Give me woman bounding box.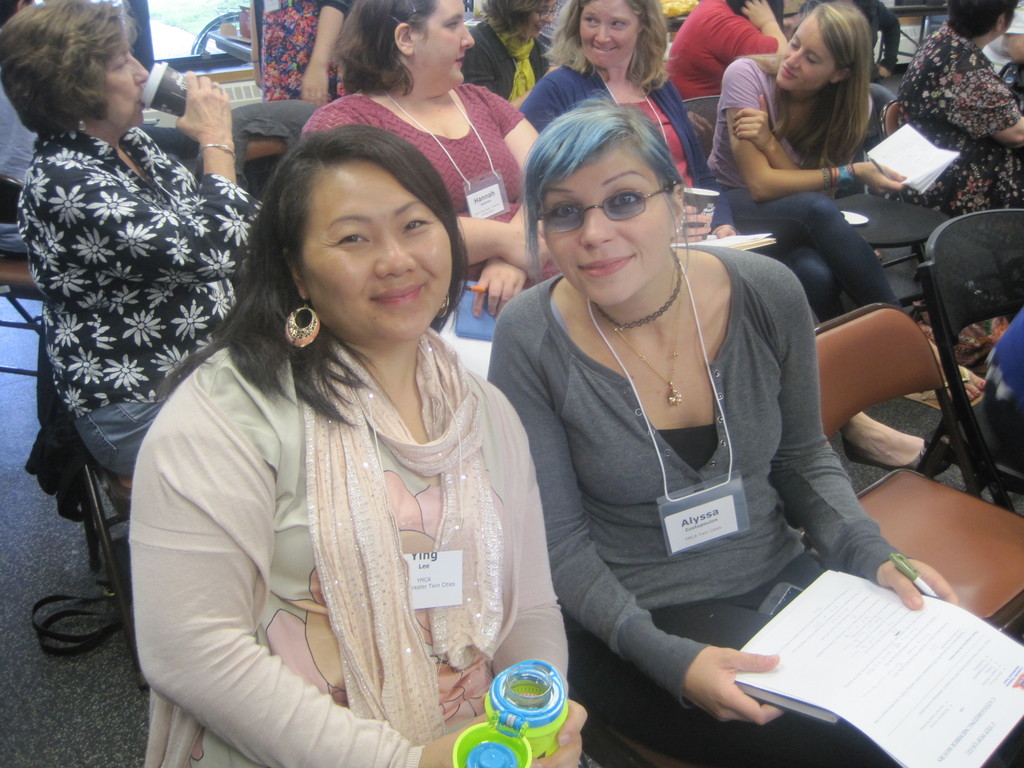
297, 0, 364, 106.
